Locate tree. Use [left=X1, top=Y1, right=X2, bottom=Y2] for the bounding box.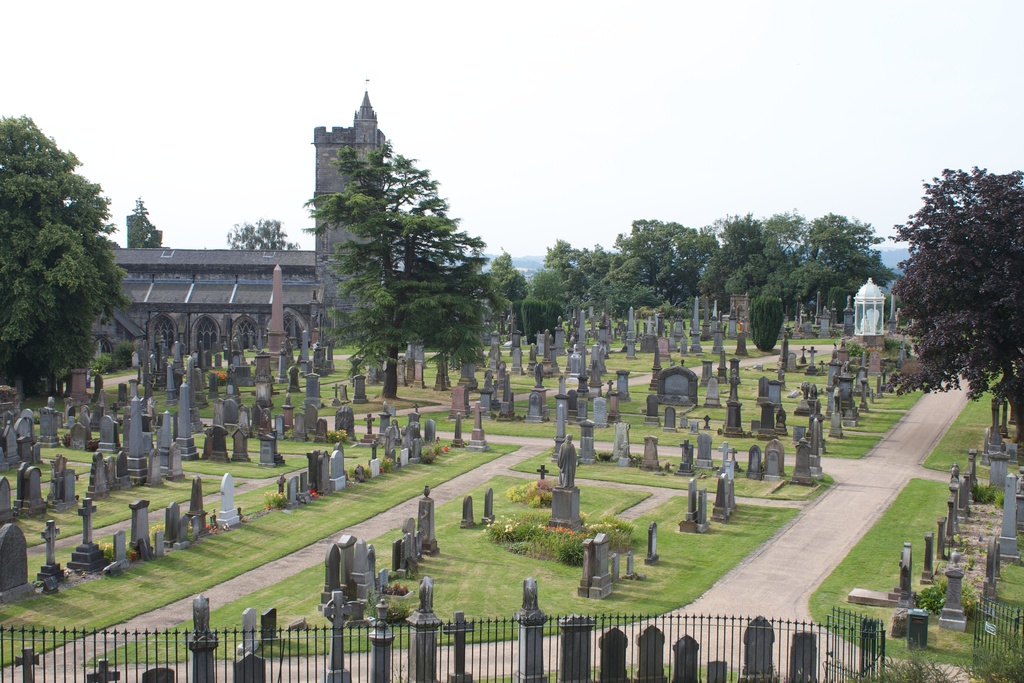
[left=287, top=135, right=497, bottom=402].
